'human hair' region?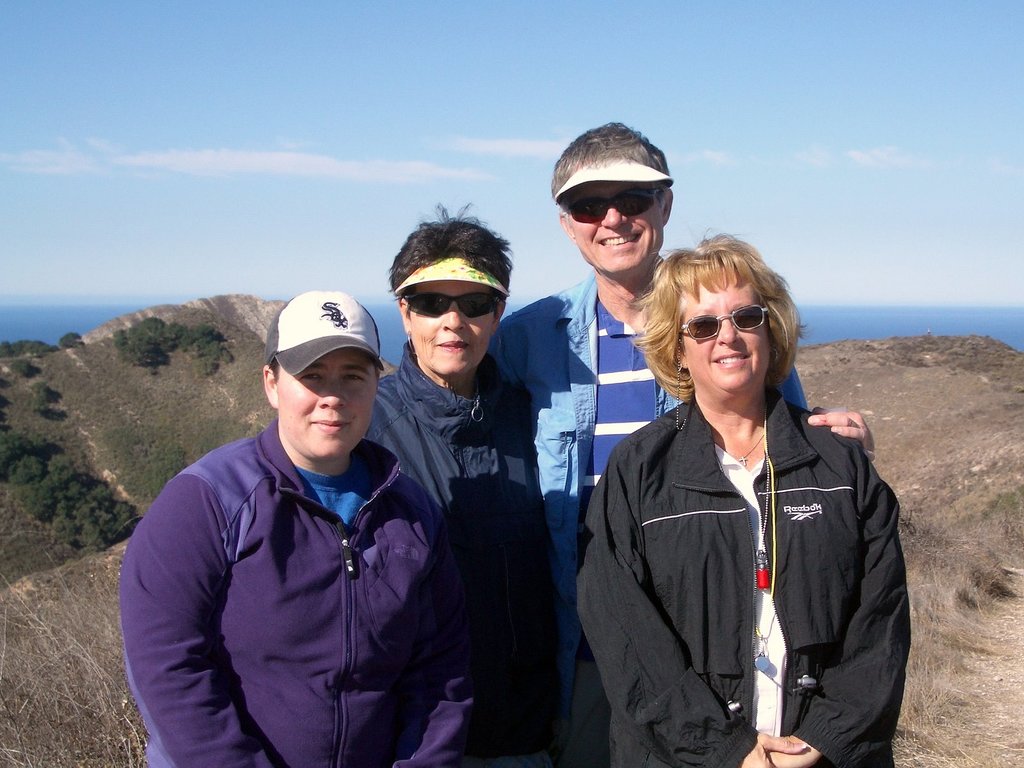
[left=546, top=120, right=677, bottom=220]
